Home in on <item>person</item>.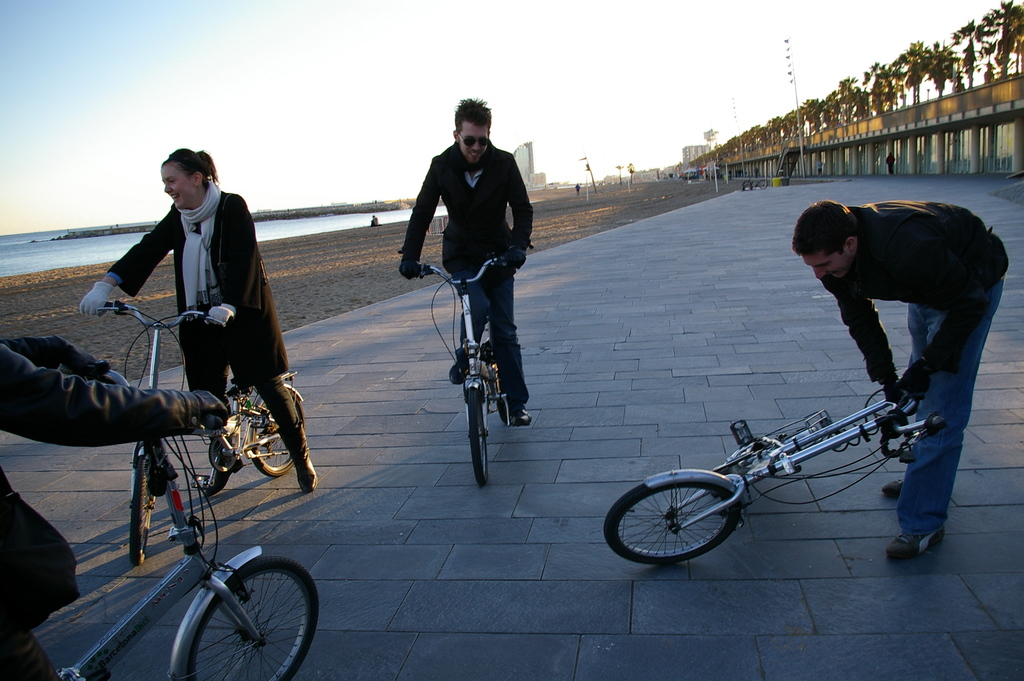
Homed in at locate(0, 335, 230, 680).
